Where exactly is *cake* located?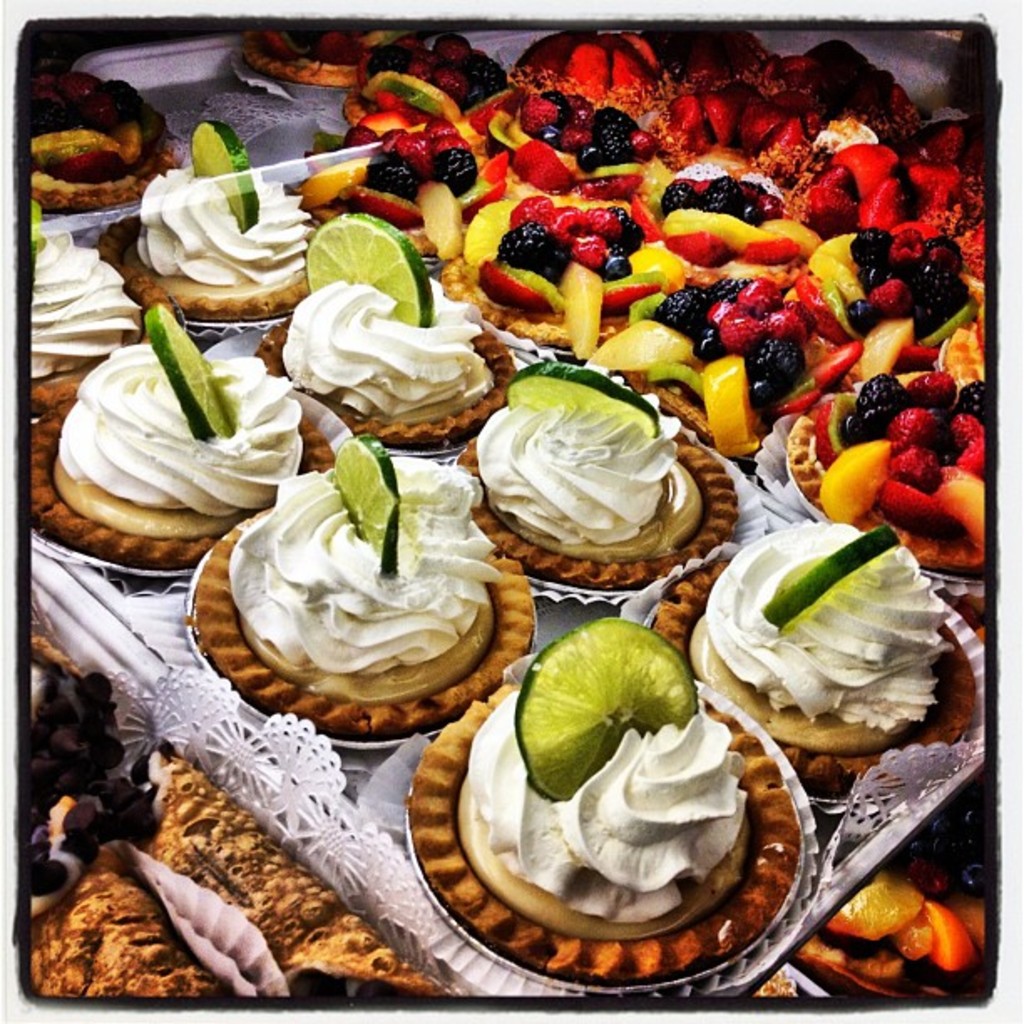
Its bounding box is 254, 273, 515, 442.
